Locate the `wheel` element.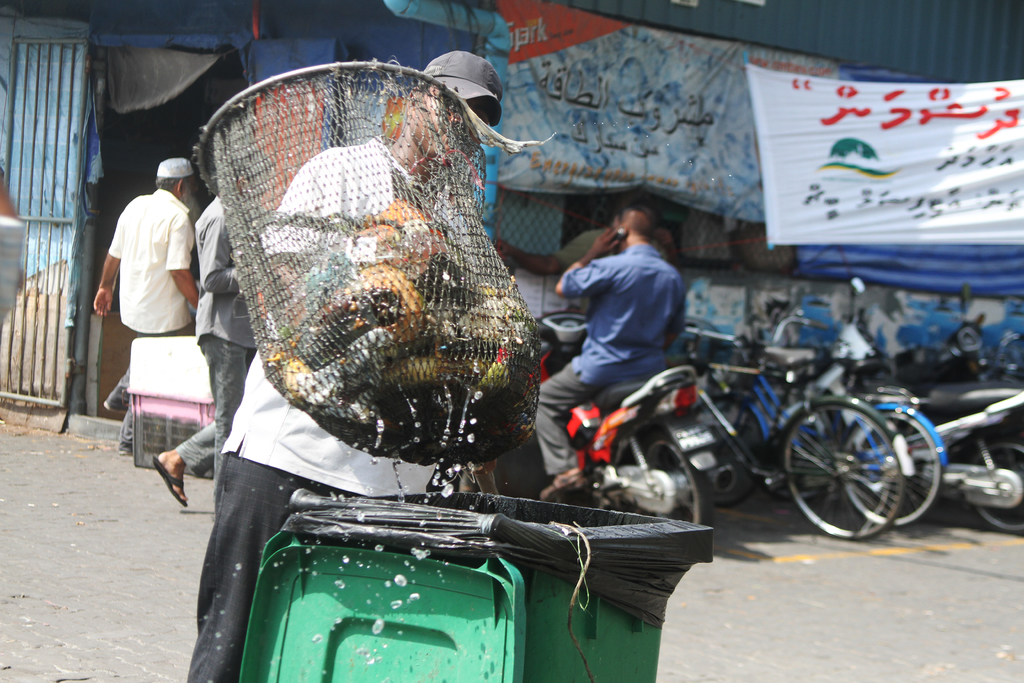
Element bbox: BBox(774, 393, 918, 552).
